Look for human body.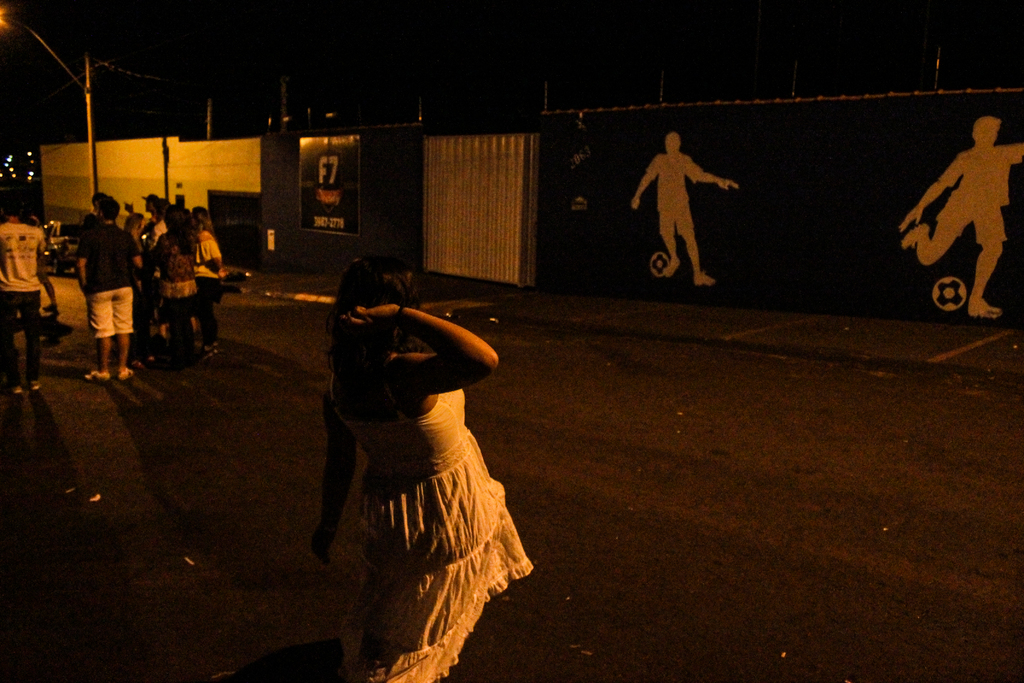
Found: detection(899, 142, 1023, 317).
